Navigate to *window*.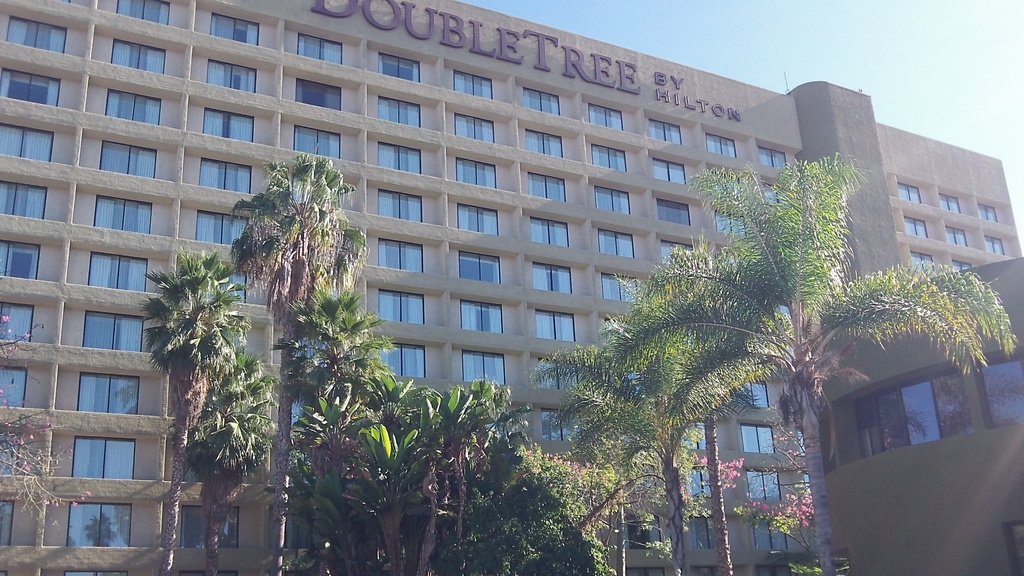
Navigation target: locate(646, 115, 682, 151).
